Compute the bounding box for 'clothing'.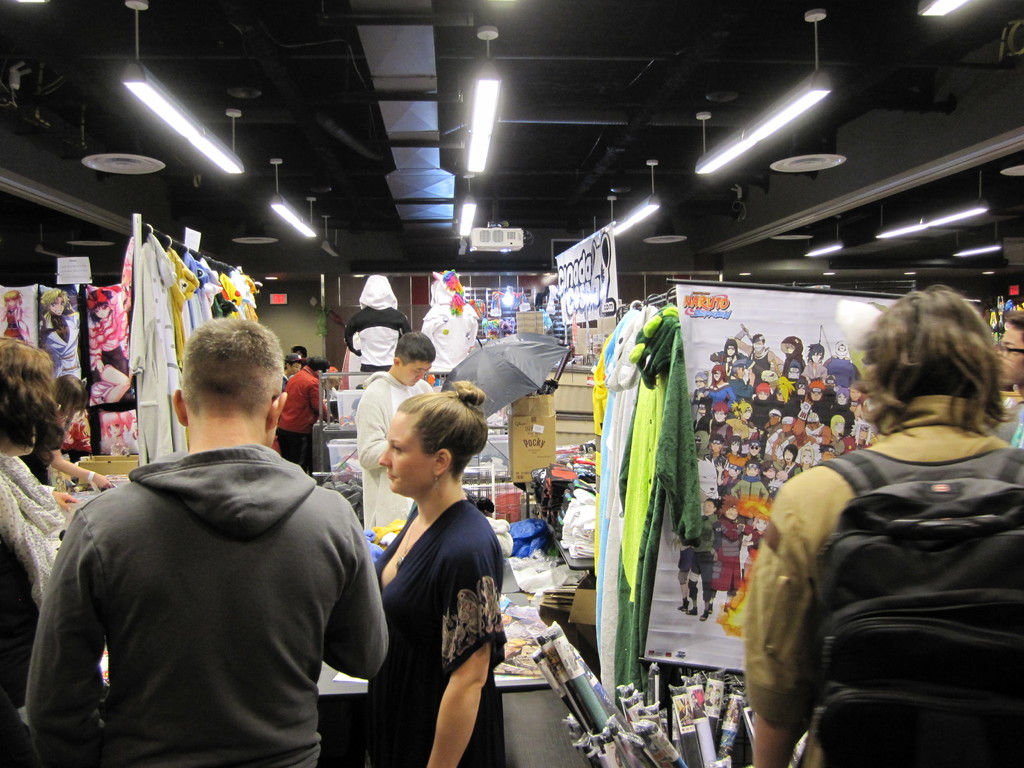
[x1=355, y1=372, x2=435, y2=527].
